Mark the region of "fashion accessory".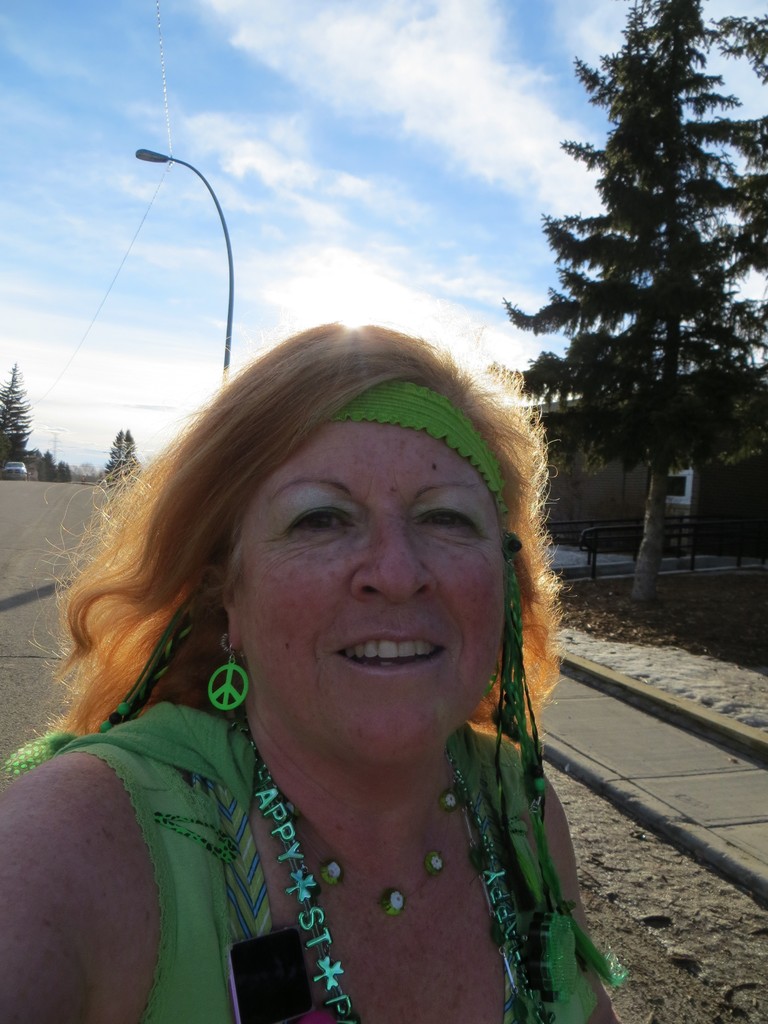
Region: [255,734,527,1023].
